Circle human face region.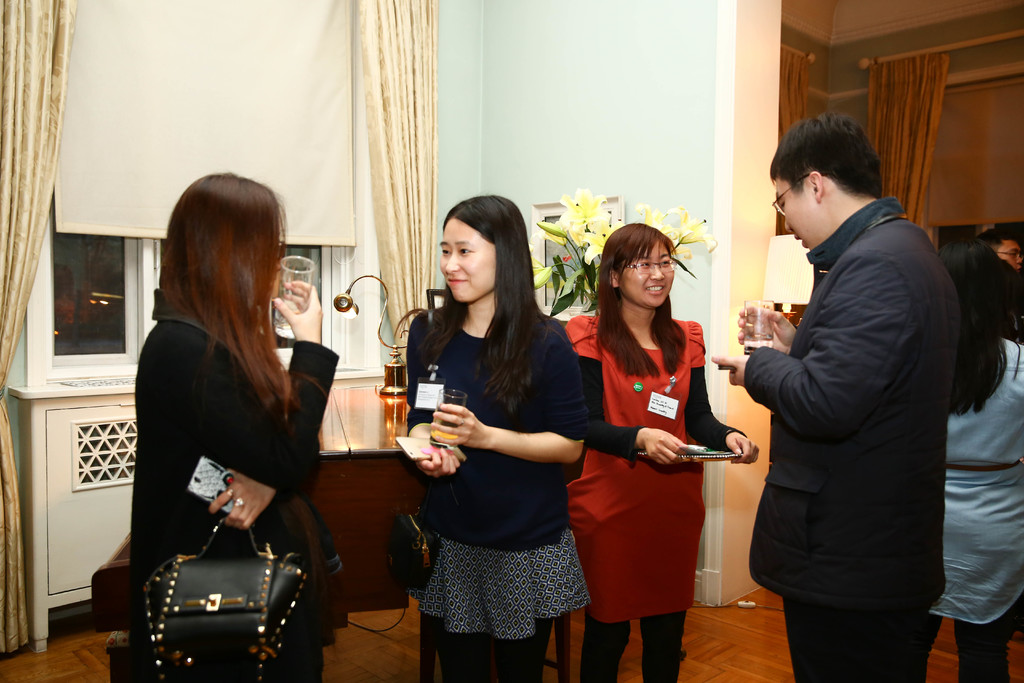
Region: crop(776, 174, 813, 248).
